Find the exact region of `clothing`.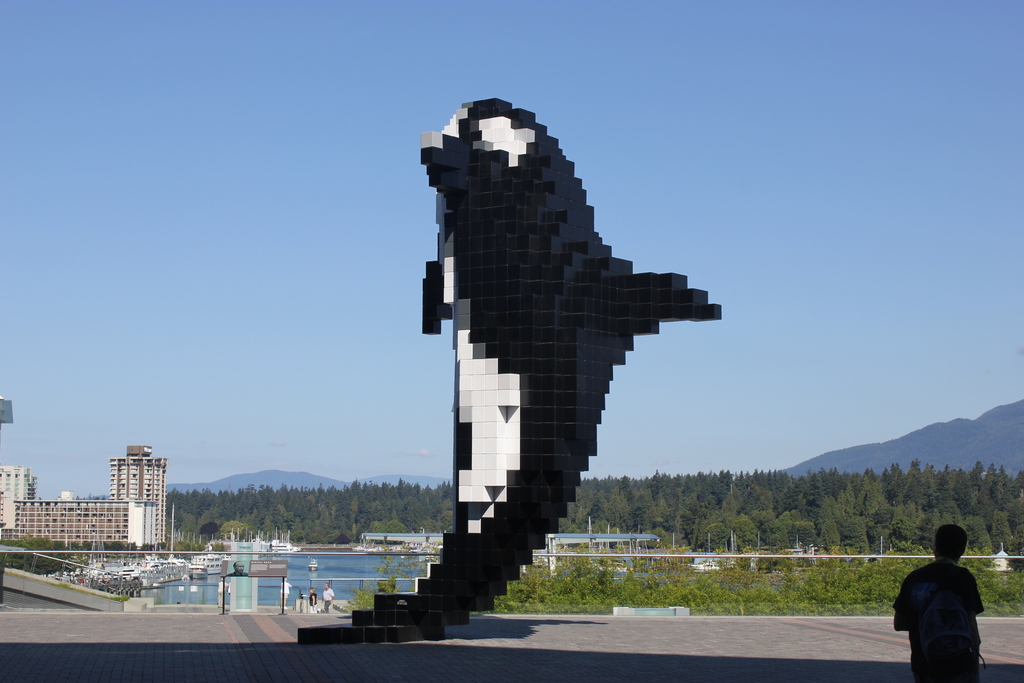
Exact region: x1=279, y1=581, x2=290, y2=599.
